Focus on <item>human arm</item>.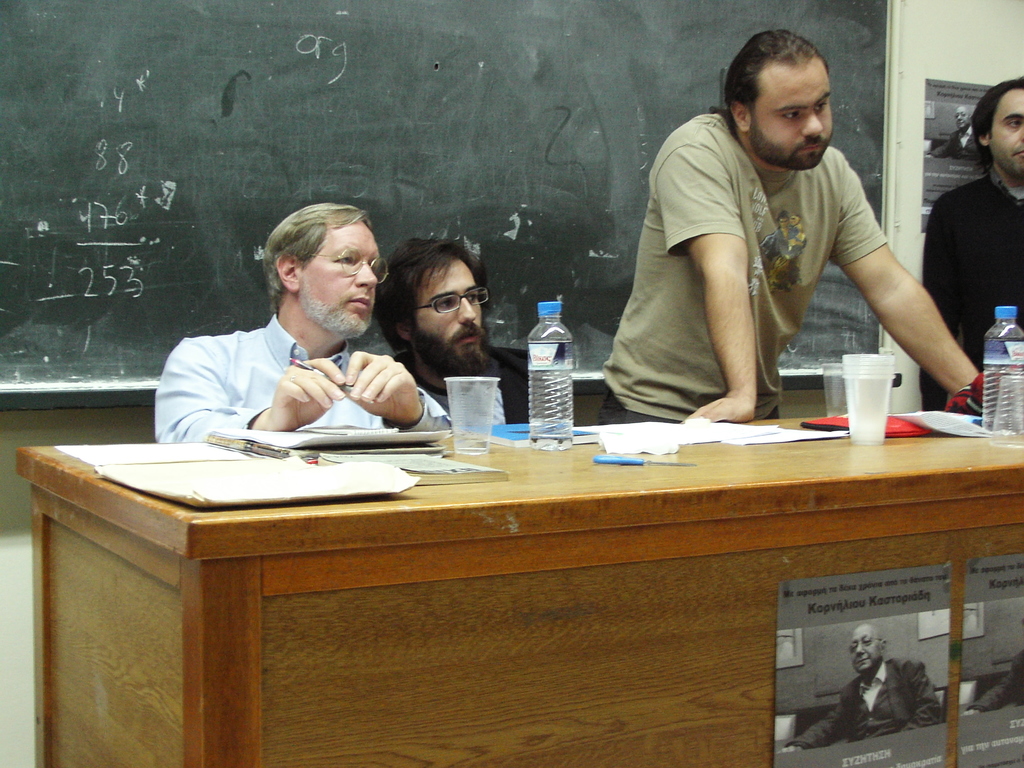
Focused at select_region(150, 332, 344, 442).
